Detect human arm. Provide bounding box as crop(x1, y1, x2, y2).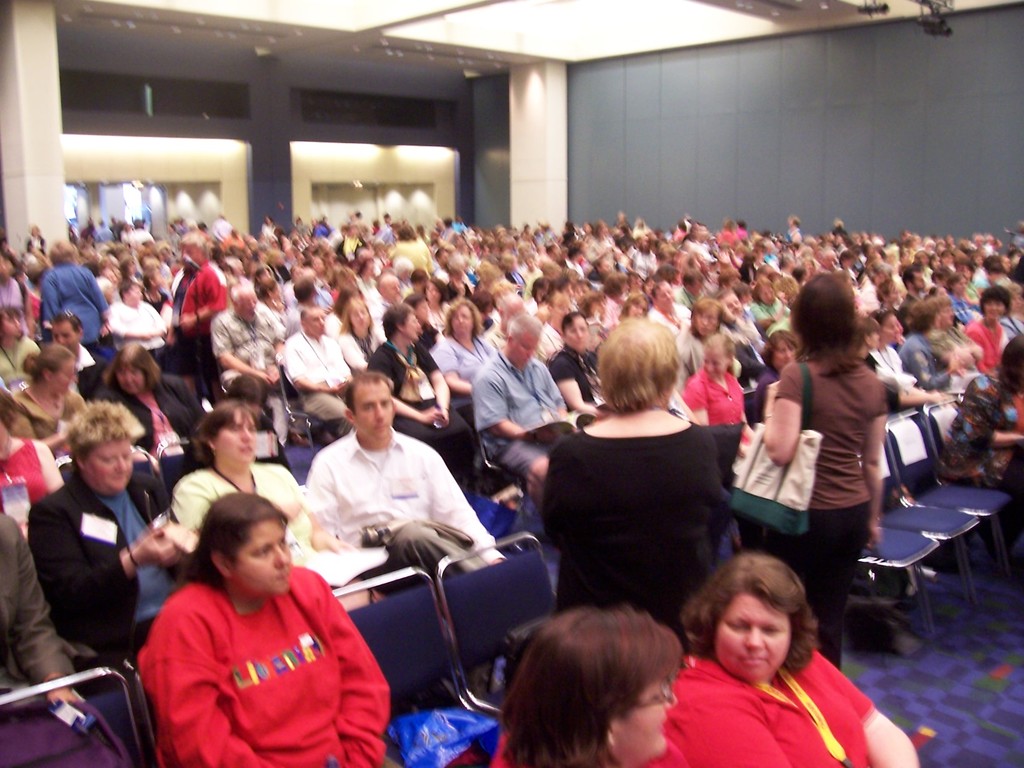
crop(33, 435, 58, 491).
